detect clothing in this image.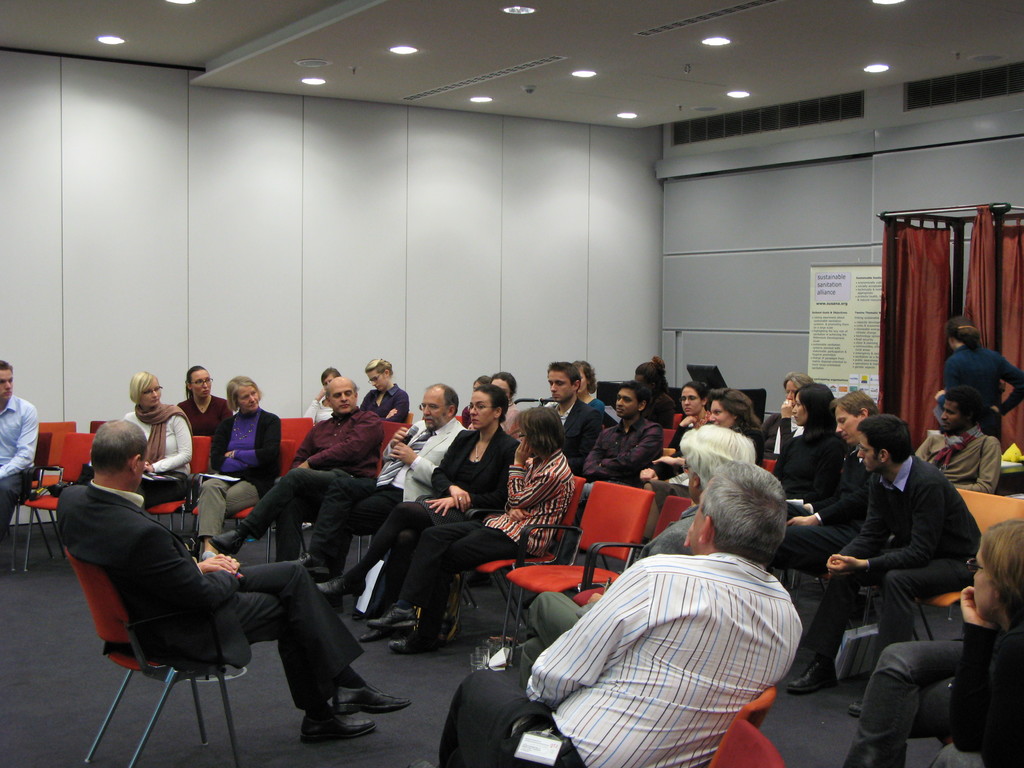
Detection: bbox=[806, 452, 977, 671].
